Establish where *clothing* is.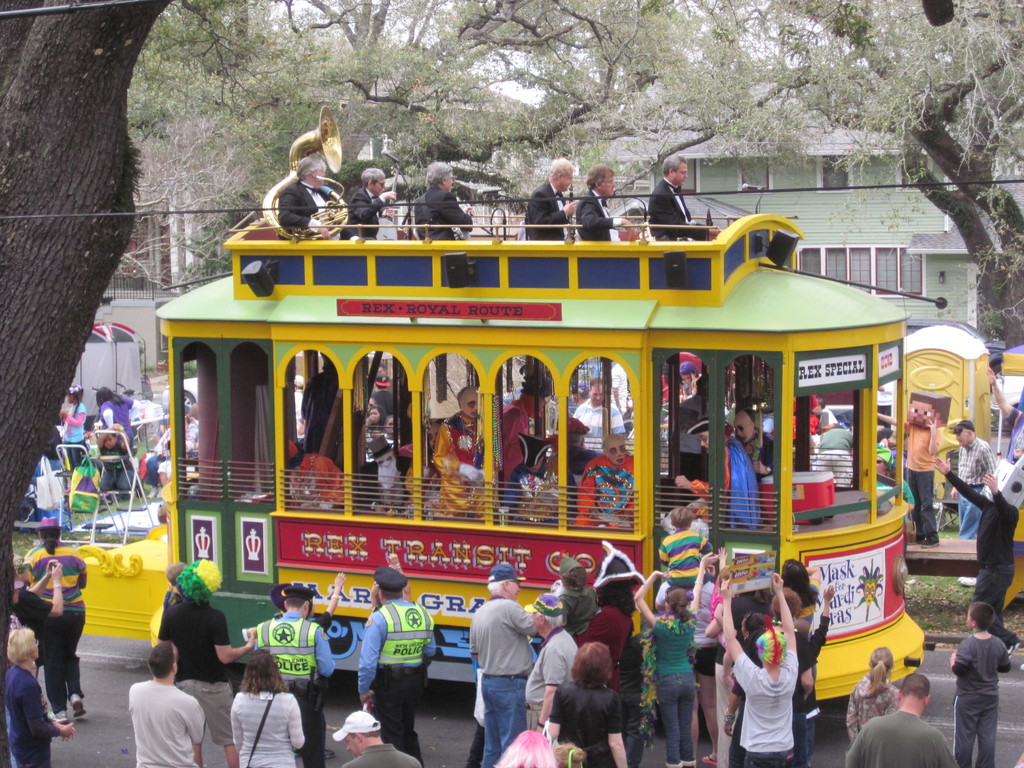
Established at (0, 653, 60, 767).
